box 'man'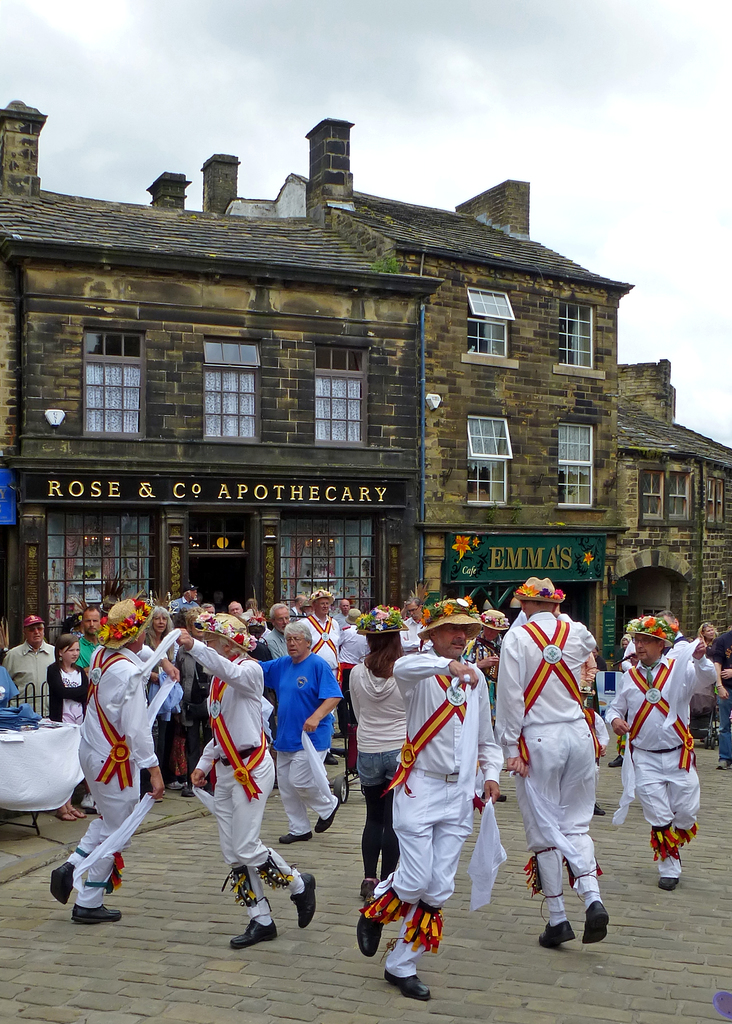
(x1=350, y1=600, x2=506, y2=995)
